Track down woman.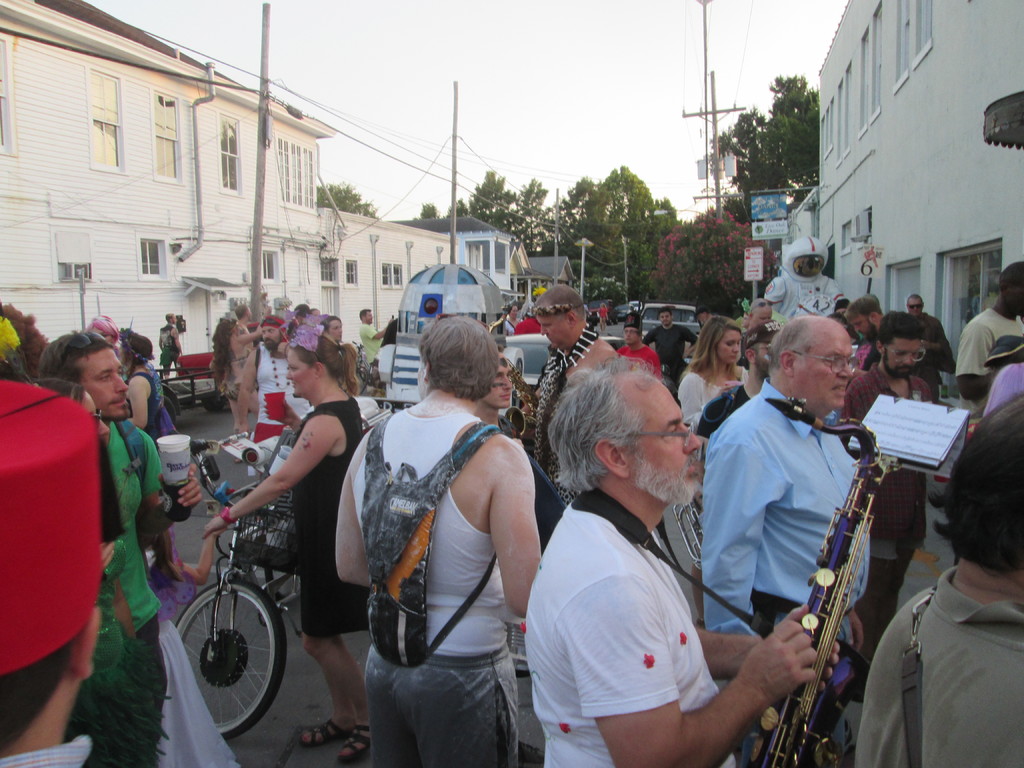
Tracked to left=676, top=315, right=752, bottom=435.
